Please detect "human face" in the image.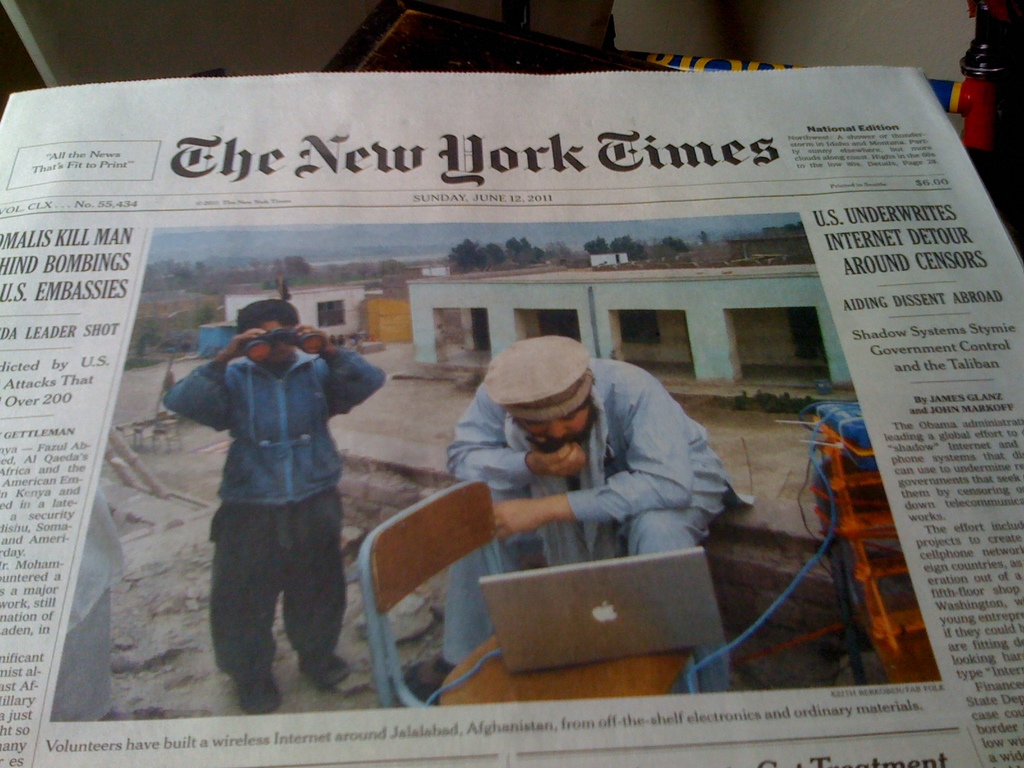
[519, 406, 588, 445].
